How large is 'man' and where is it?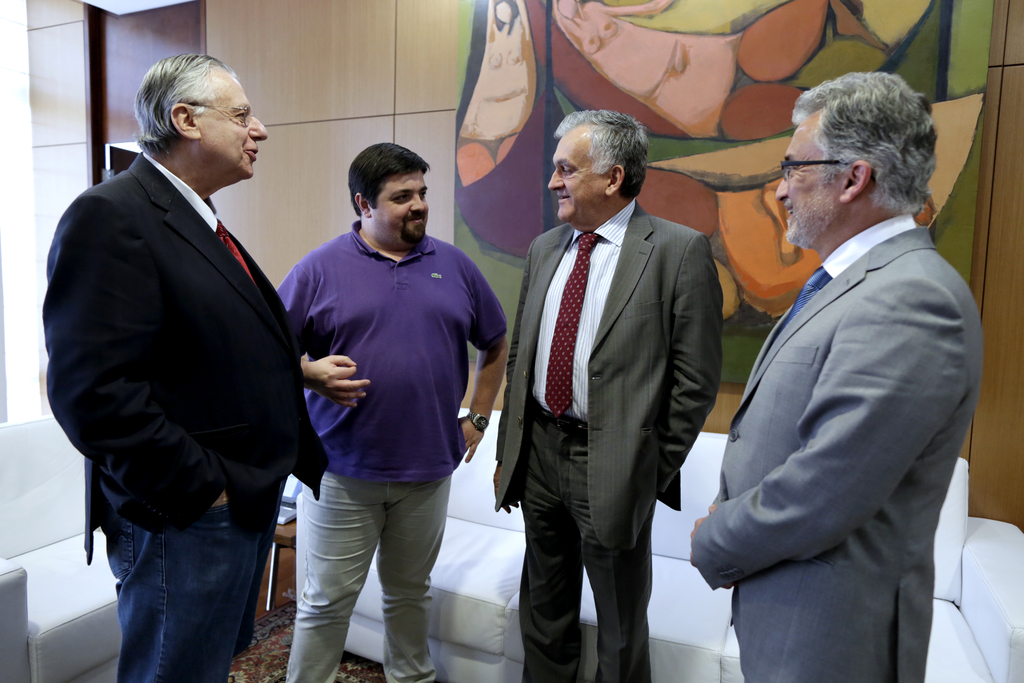
Bounding box: 687 71 982 682.
